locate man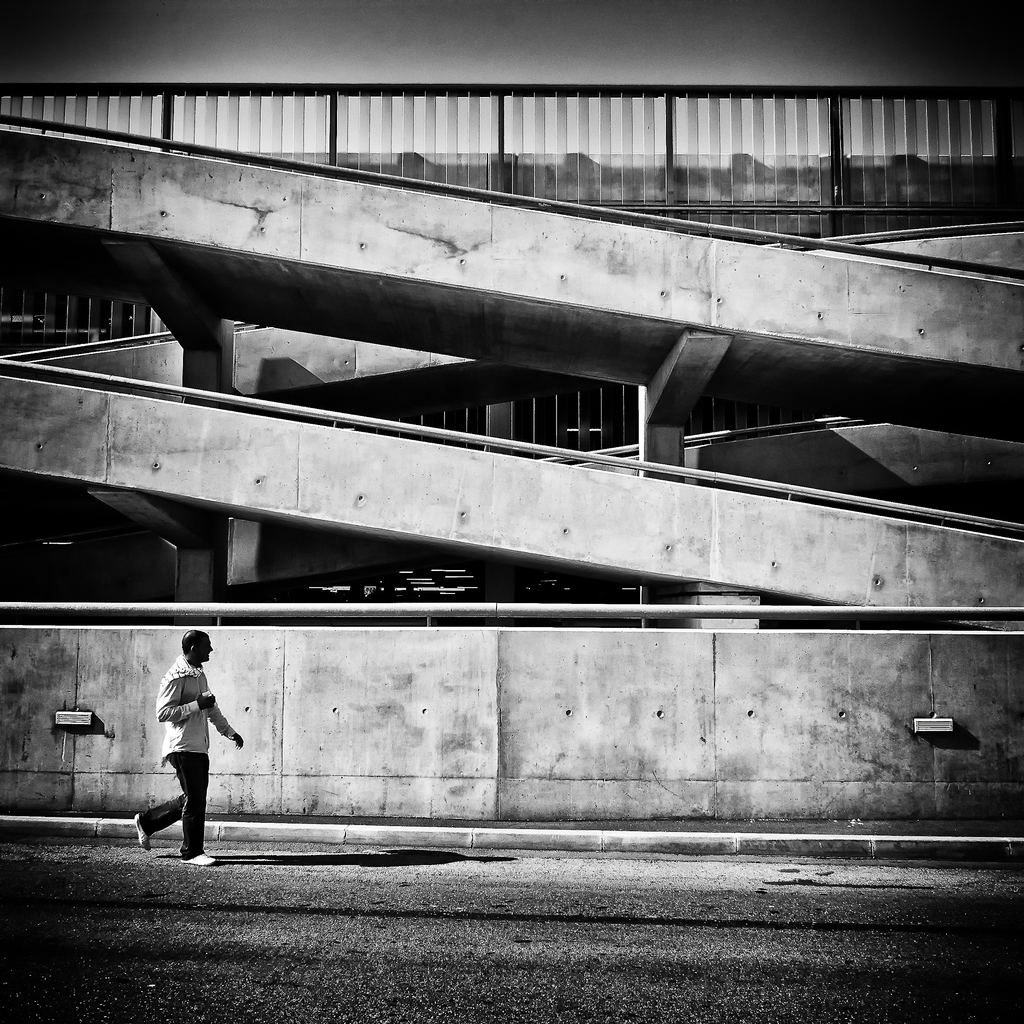
locate(136, 622, 246, 868)
